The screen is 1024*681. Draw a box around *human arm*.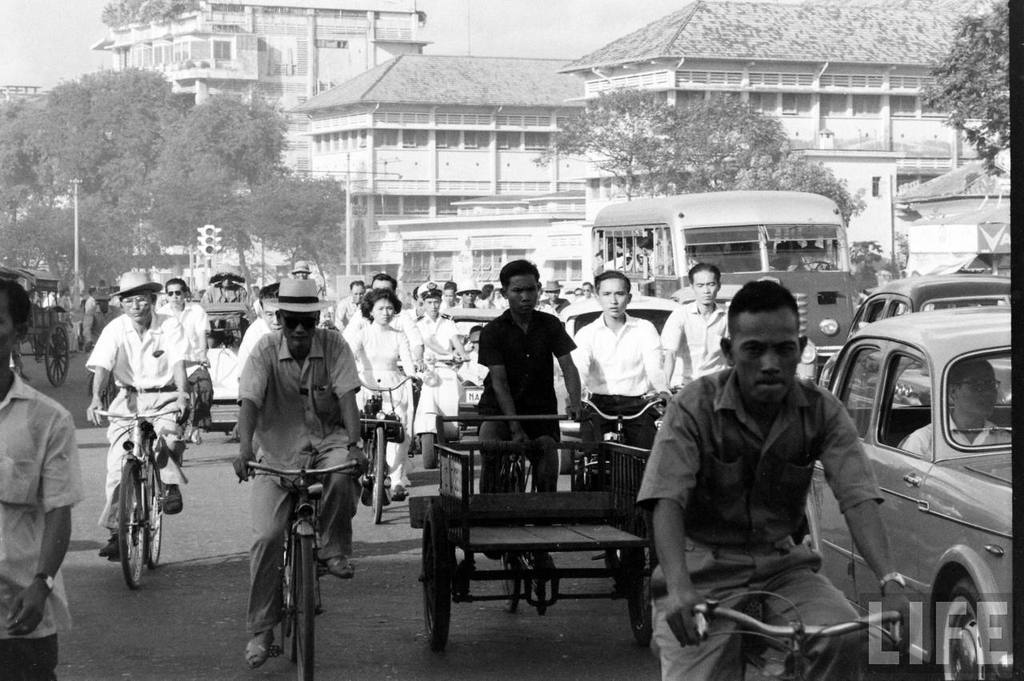
detection(164, 314, 190, 424).
